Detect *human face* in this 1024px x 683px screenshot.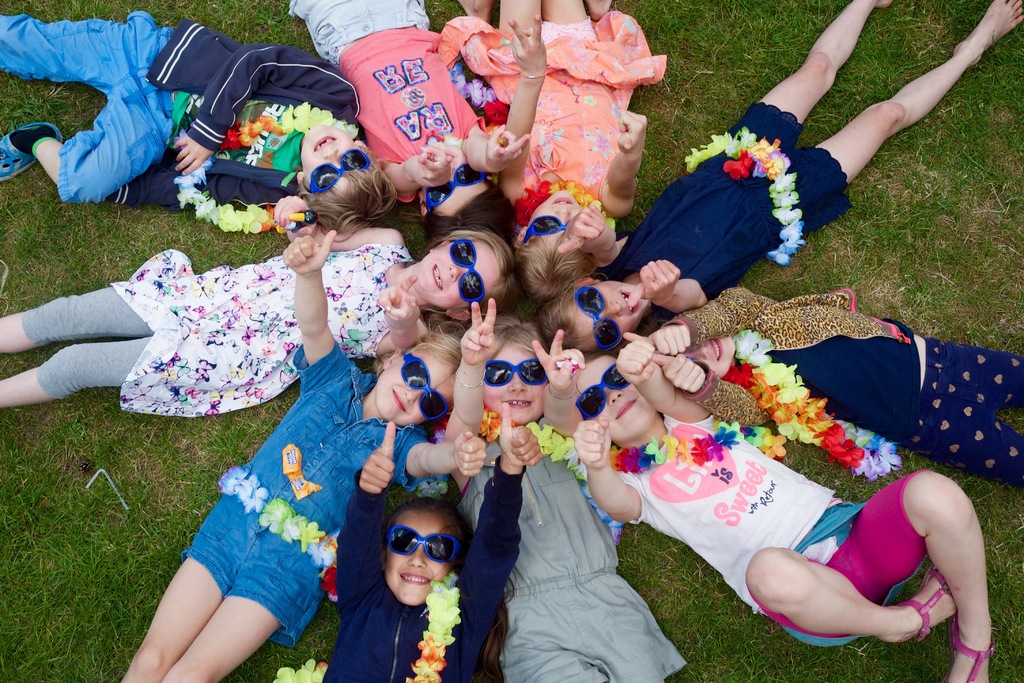
Detection: box(382, 514, 453, 607).
